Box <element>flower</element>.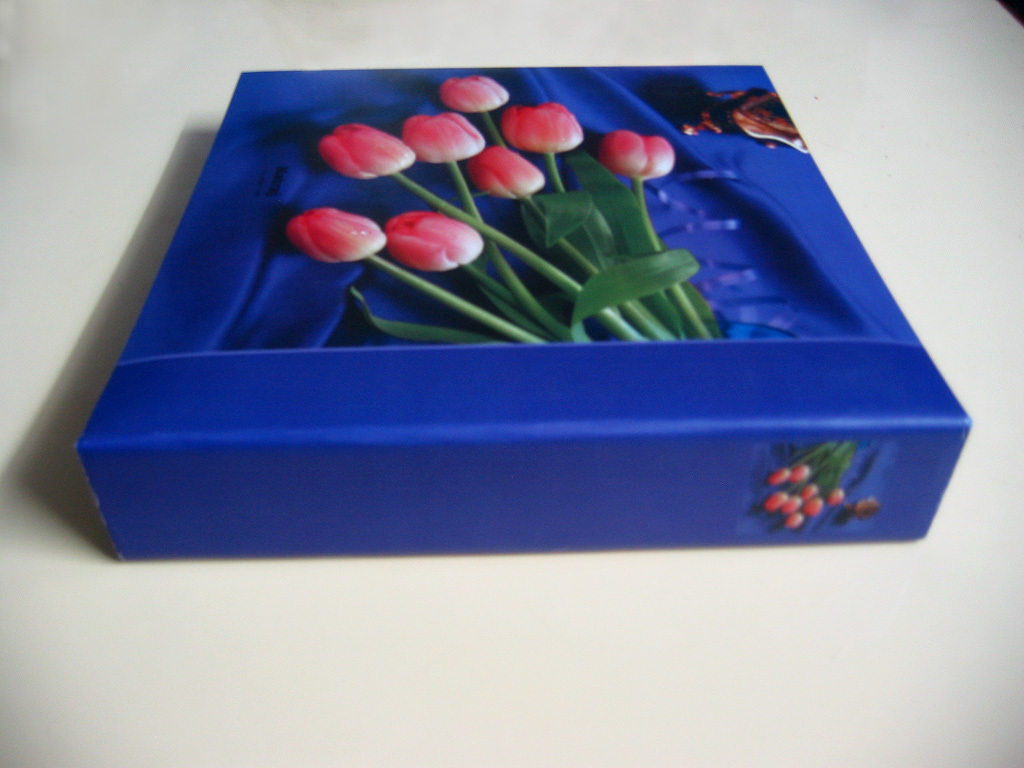
<box>400,111,490,167</box>.
